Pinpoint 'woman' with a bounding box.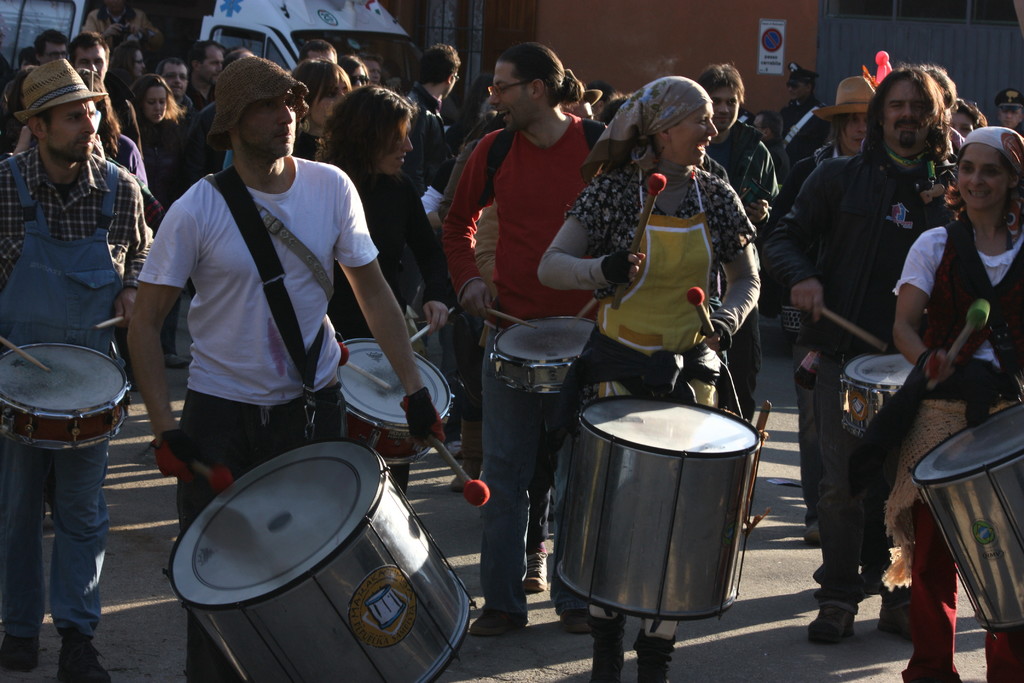
crop(886, 126, 1023, 682).
